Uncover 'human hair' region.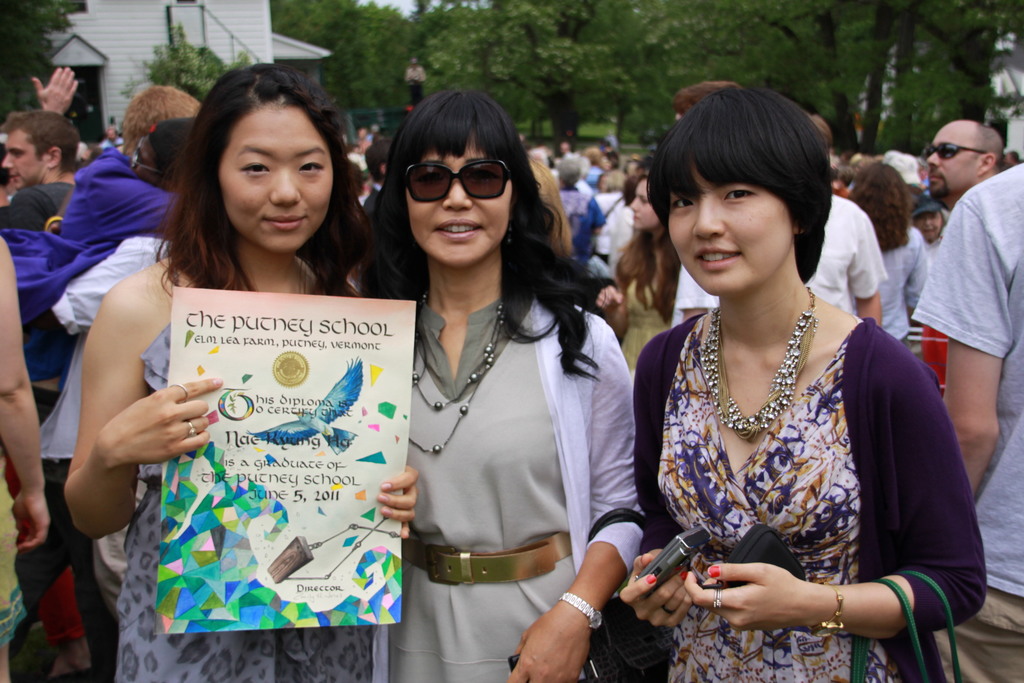
Uncovered: [906,193,918,218].
